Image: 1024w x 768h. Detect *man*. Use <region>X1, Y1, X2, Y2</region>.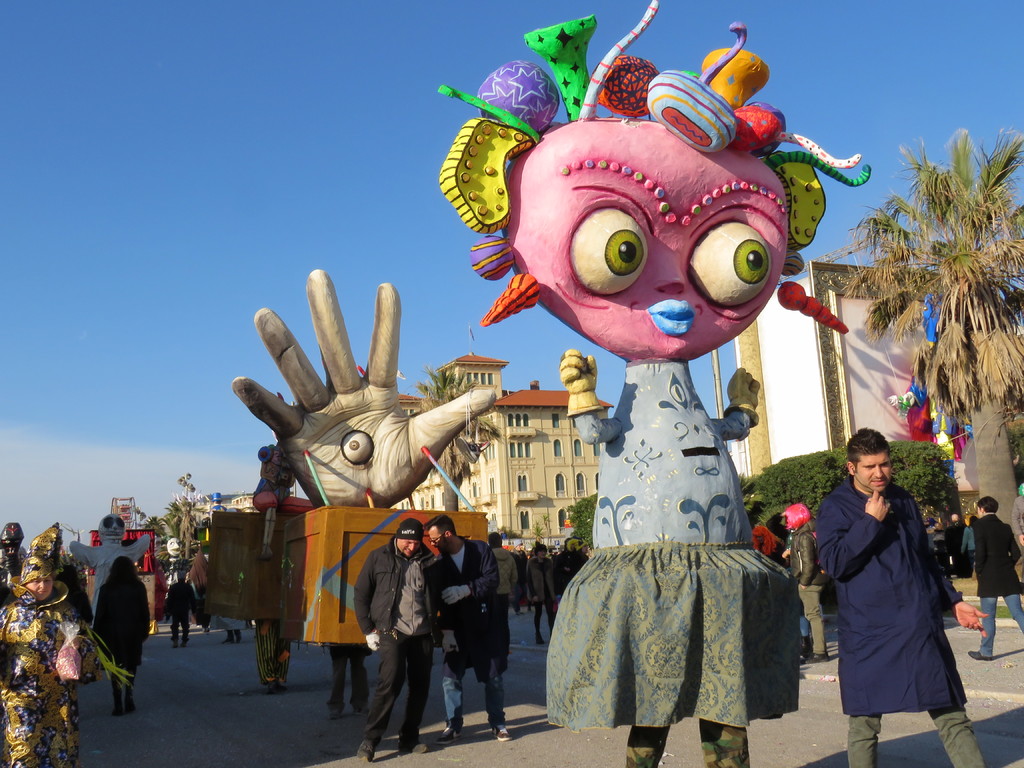
<region>780, 503, 831, 664</region>.
